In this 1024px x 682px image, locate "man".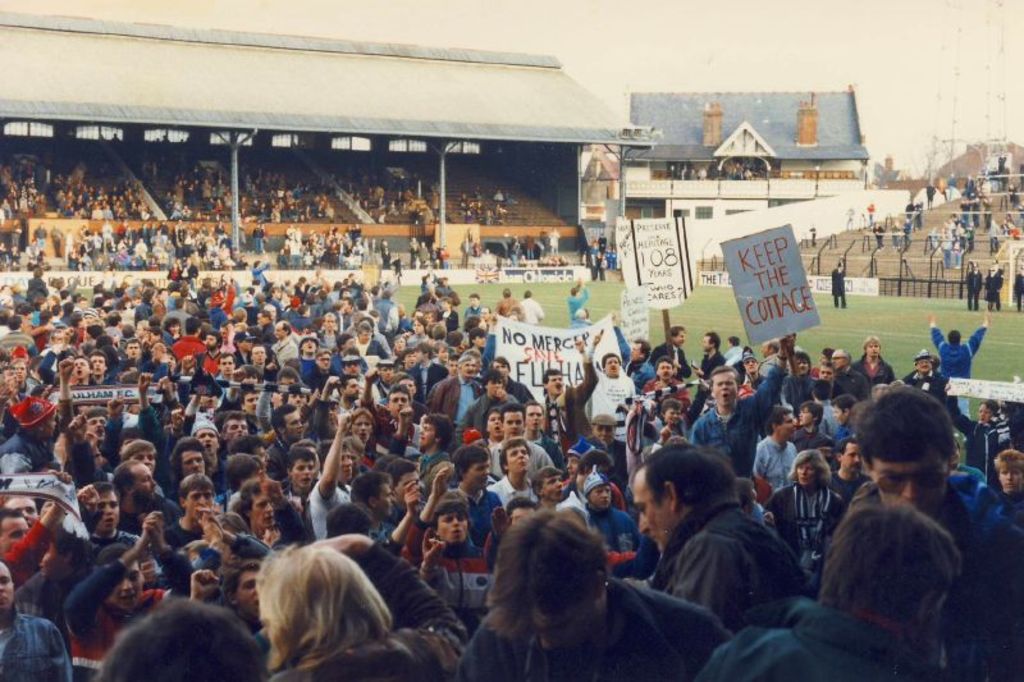
Bounding box: bbox=[902, 348, 950, 407].
